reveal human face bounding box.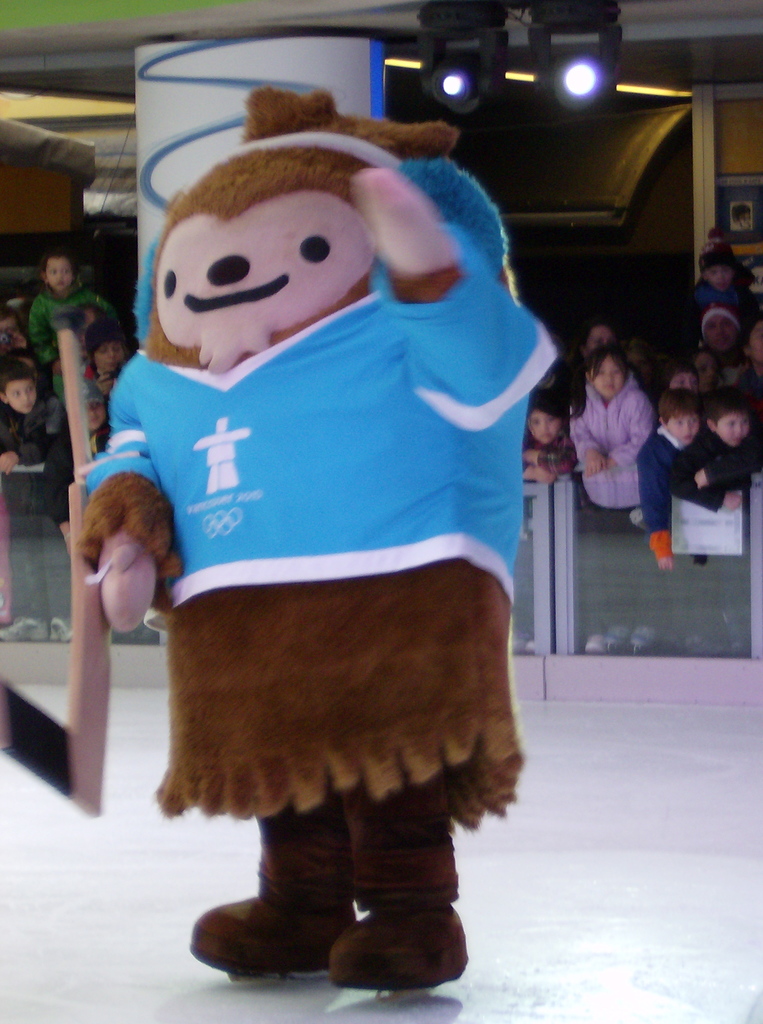
Revealed: locate(718, 408, 747, 448).
